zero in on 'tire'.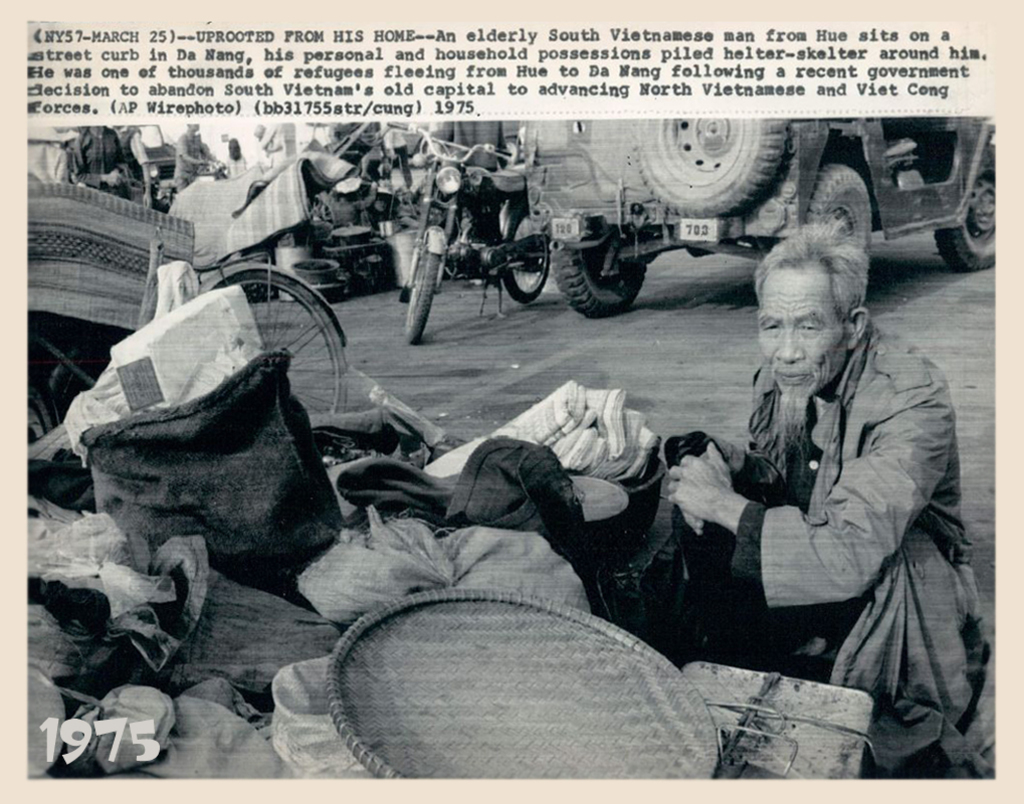
Zeroed in: 804/161/872/263.
